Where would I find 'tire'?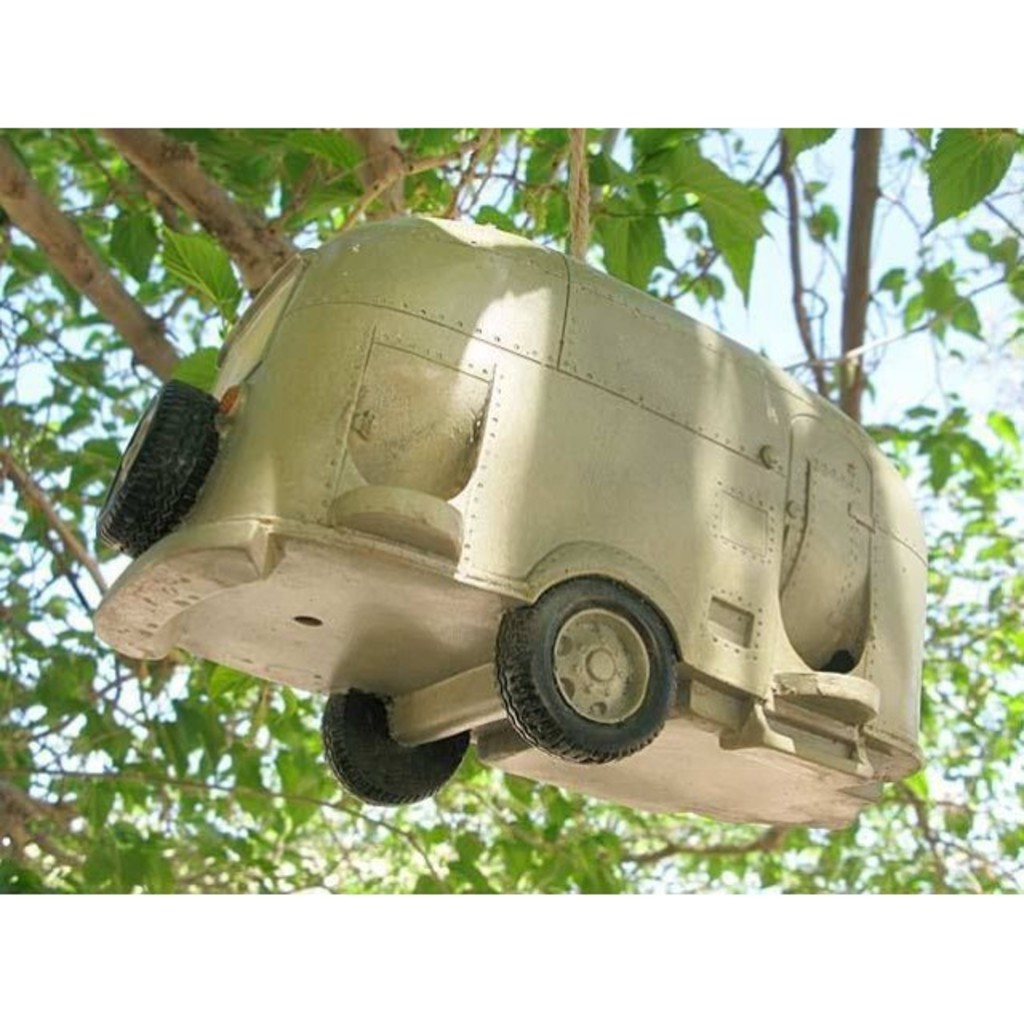
At detection(499, 590, 690, 773).
